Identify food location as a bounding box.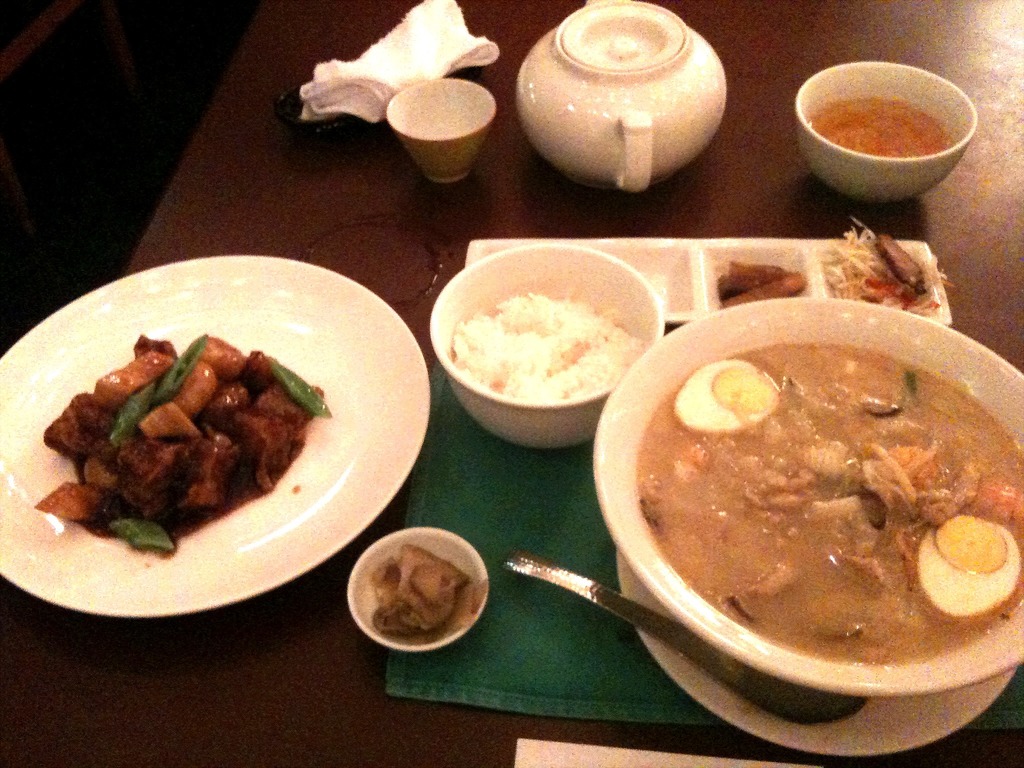
[x1=813, y1=218, x2=947, y2=317].
